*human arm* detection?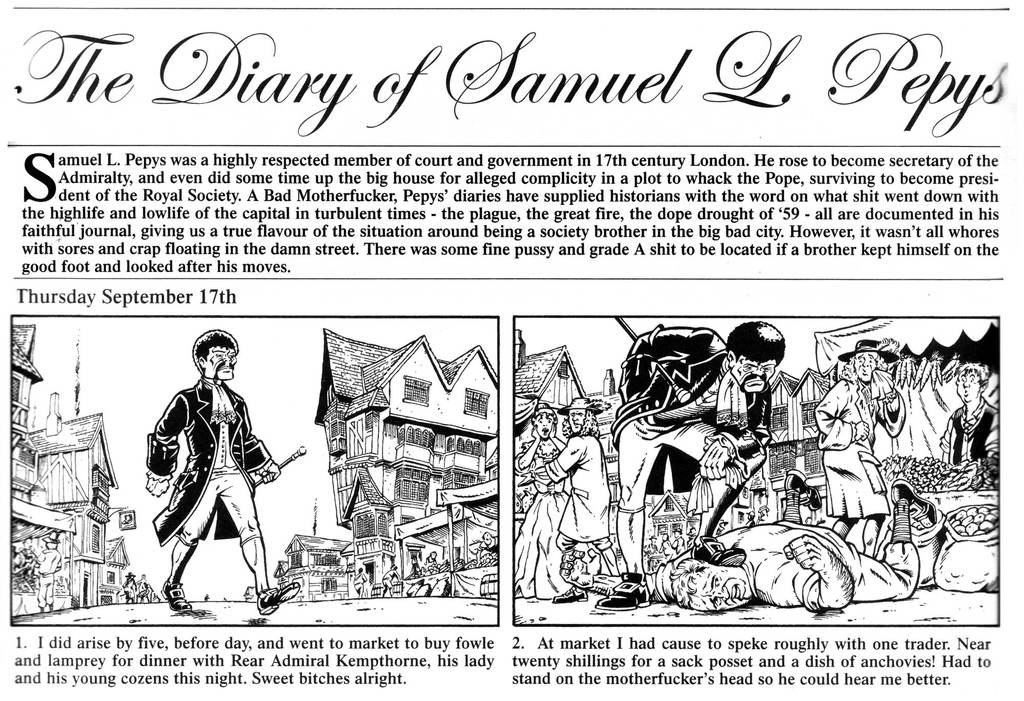
BBox(147, 392, 180, 496)
